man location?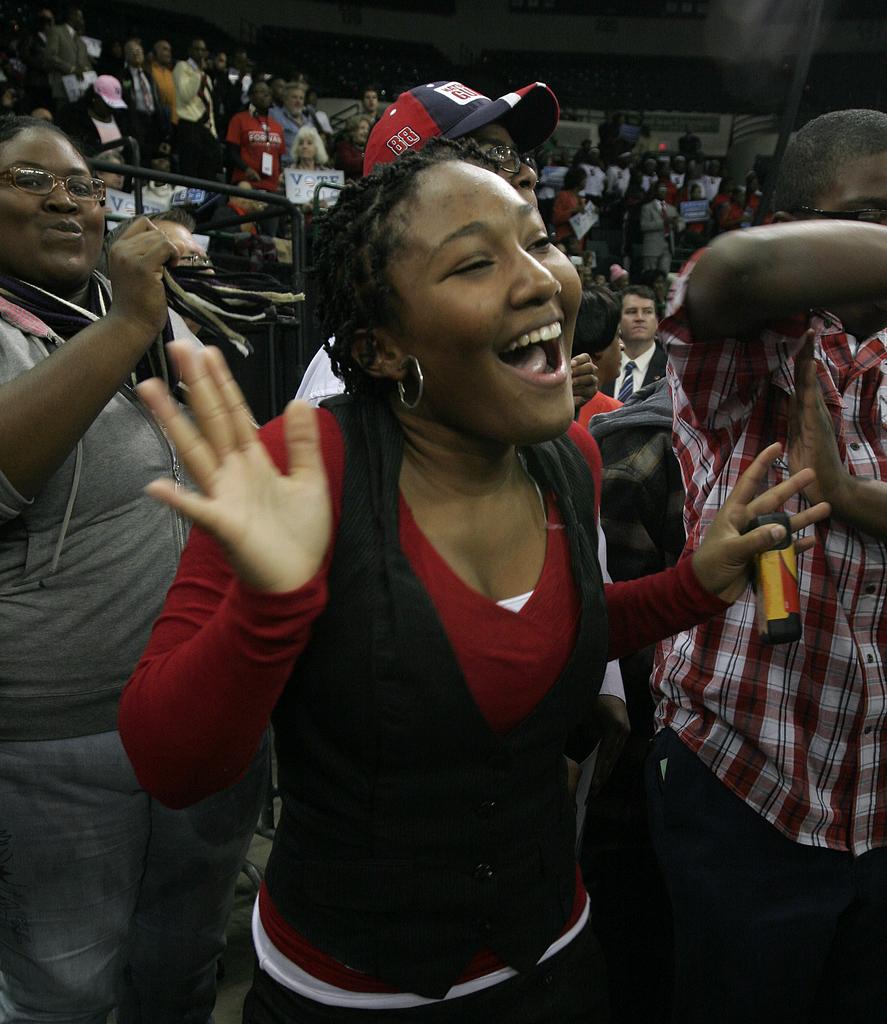
BBox(282, 81, 335, 157)
